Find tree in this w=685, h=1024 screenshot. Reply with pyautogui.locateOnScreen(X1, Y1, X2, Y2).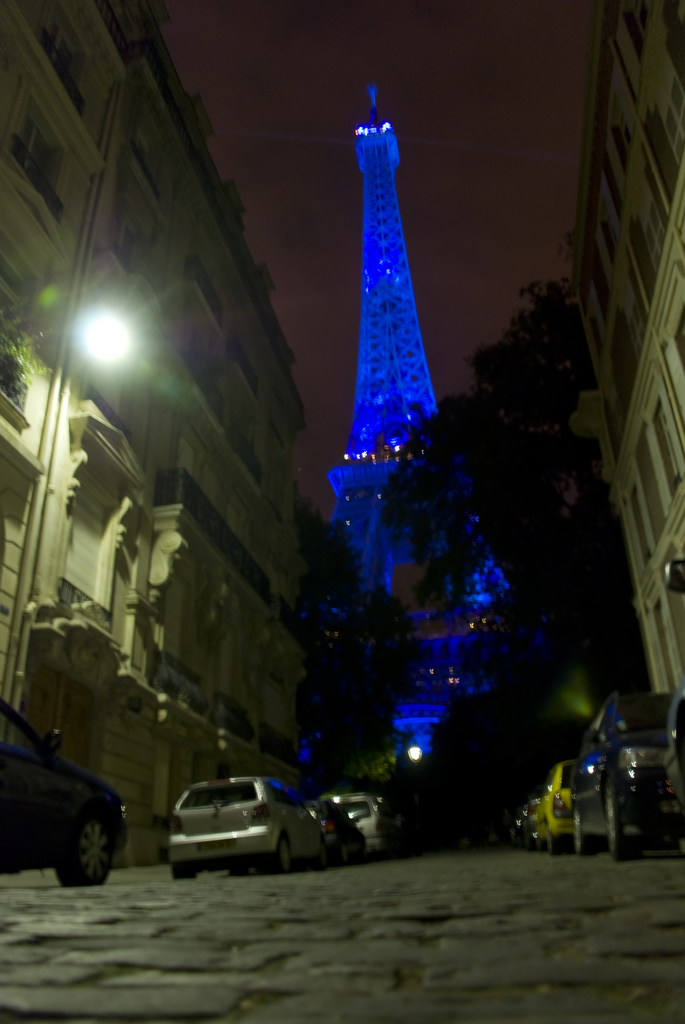
pyautogui.locateOnScreen(291, 484, 434, 806).
